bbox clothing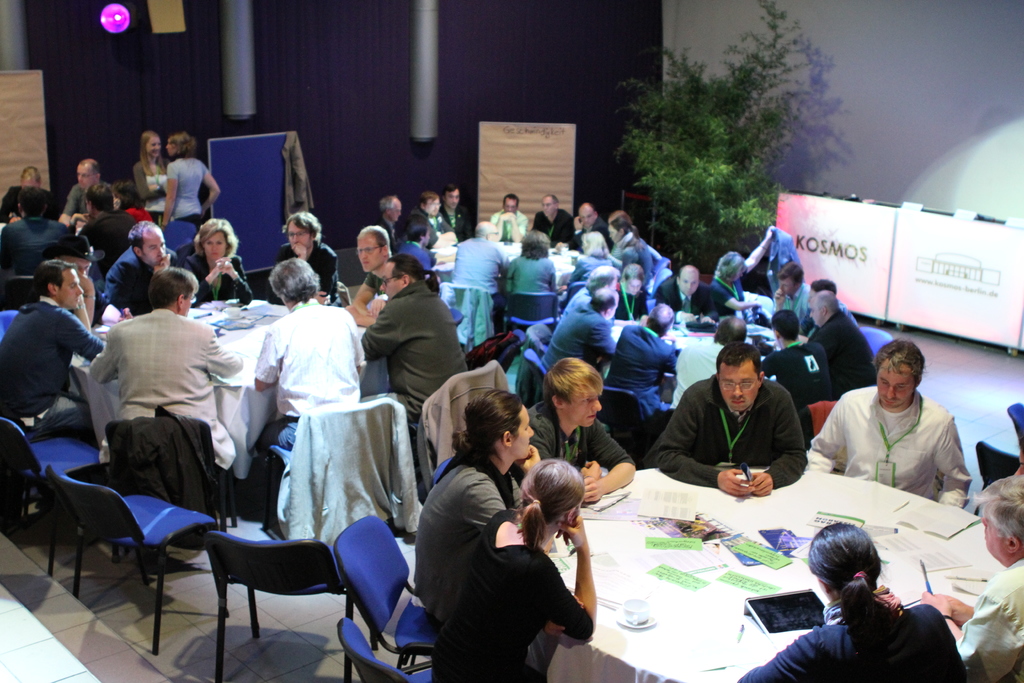
(left=738, top=582, right=970, bottom=682)
